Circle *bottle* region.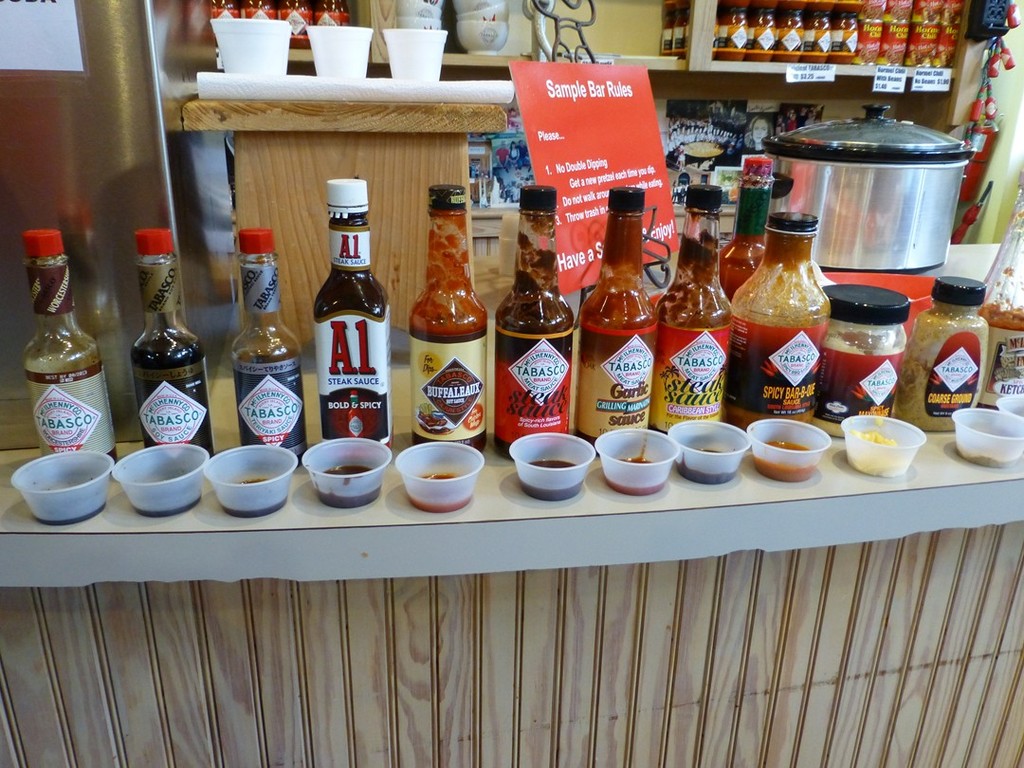
Region: (x1=568, y1=188, x2=655, y2=451).
